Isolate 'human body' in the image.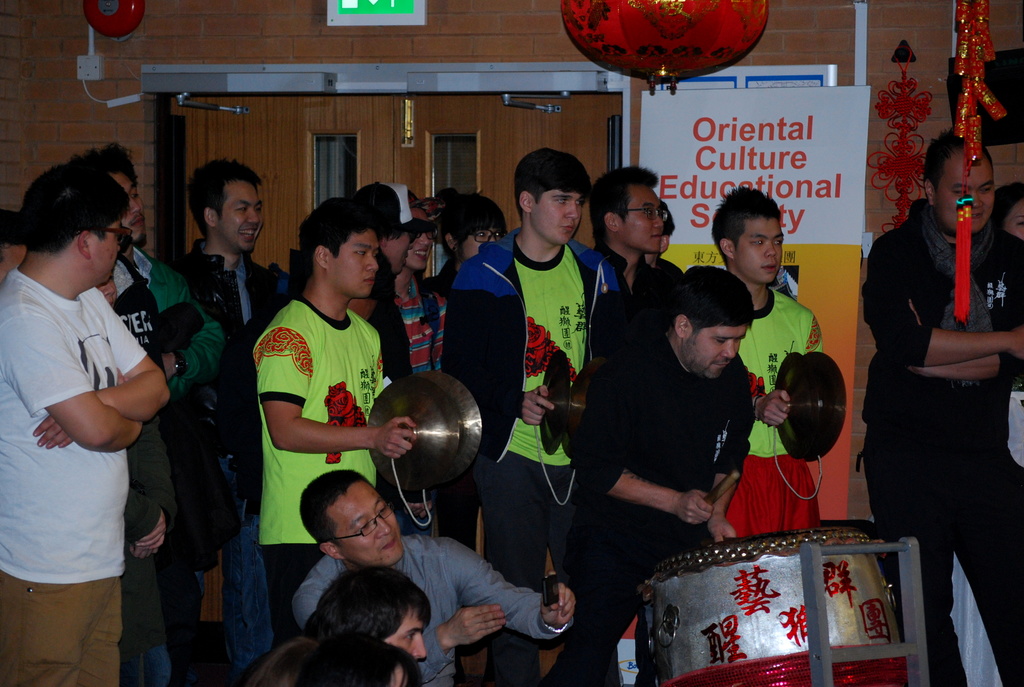
Isolated region: bbox=(253, 187, 423, 638).
